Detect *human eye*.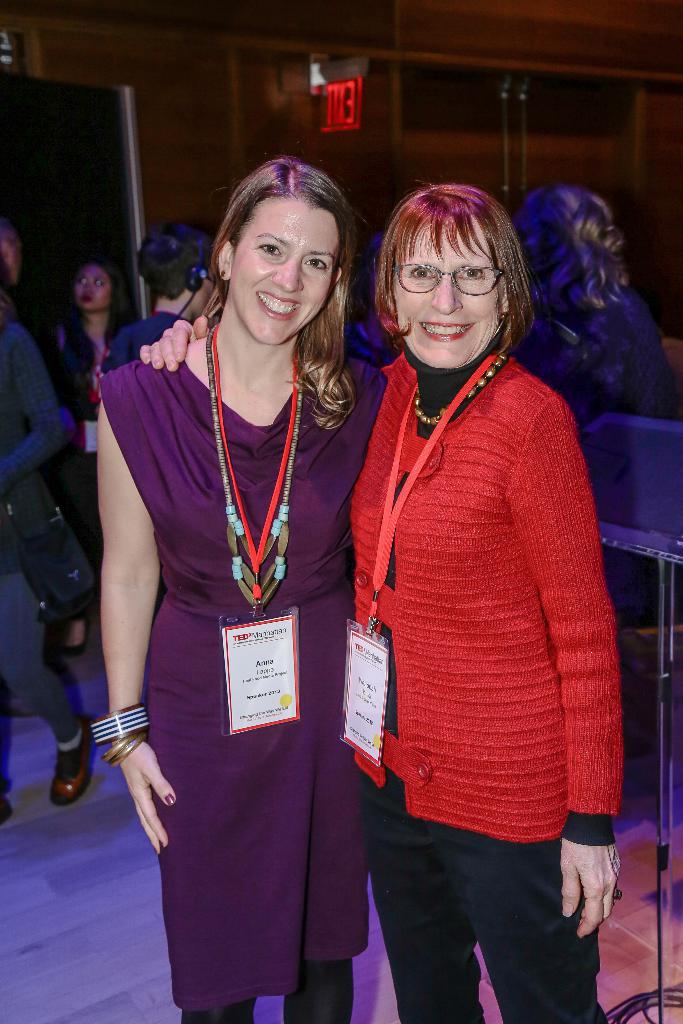
Detected at [258, 240, 282, 262].
